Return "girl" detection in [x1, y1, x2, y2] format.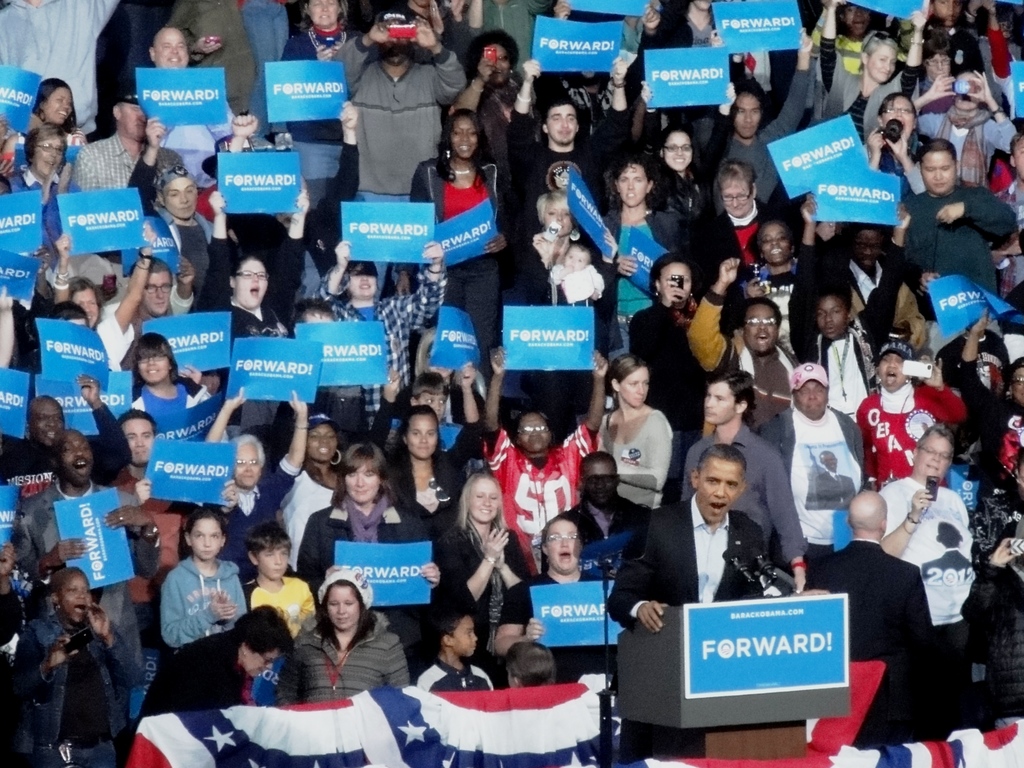
[417, 111, 503, 352].
